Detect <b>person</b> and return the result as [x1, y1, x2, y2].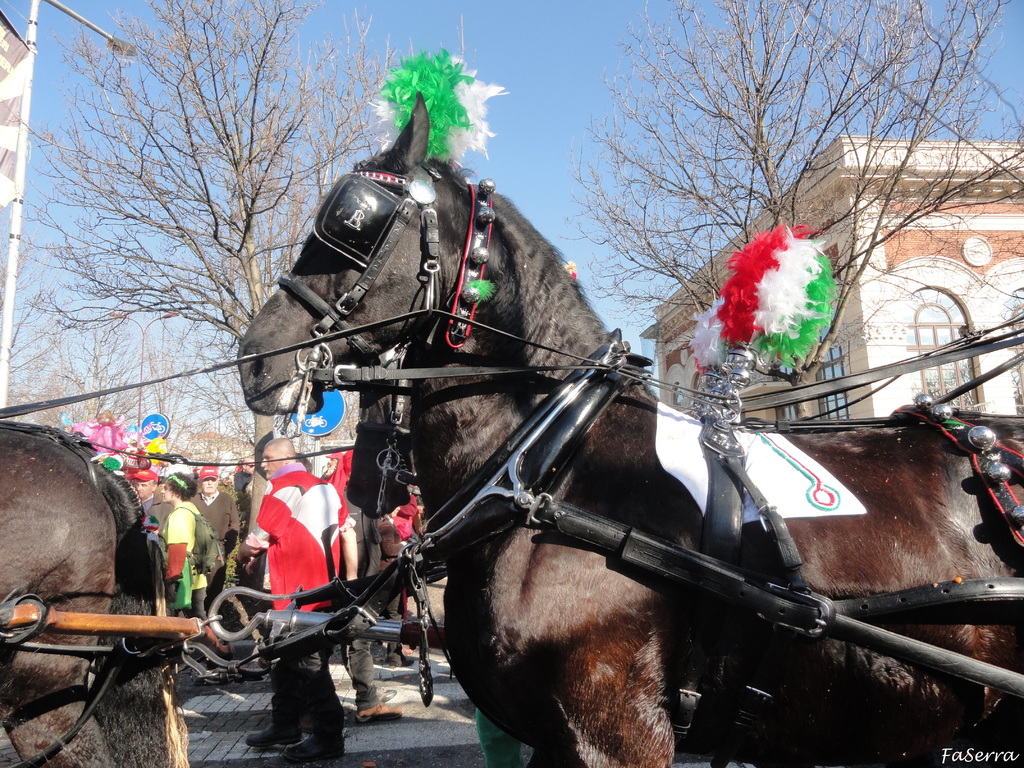
[236, 431, 357, 765].
